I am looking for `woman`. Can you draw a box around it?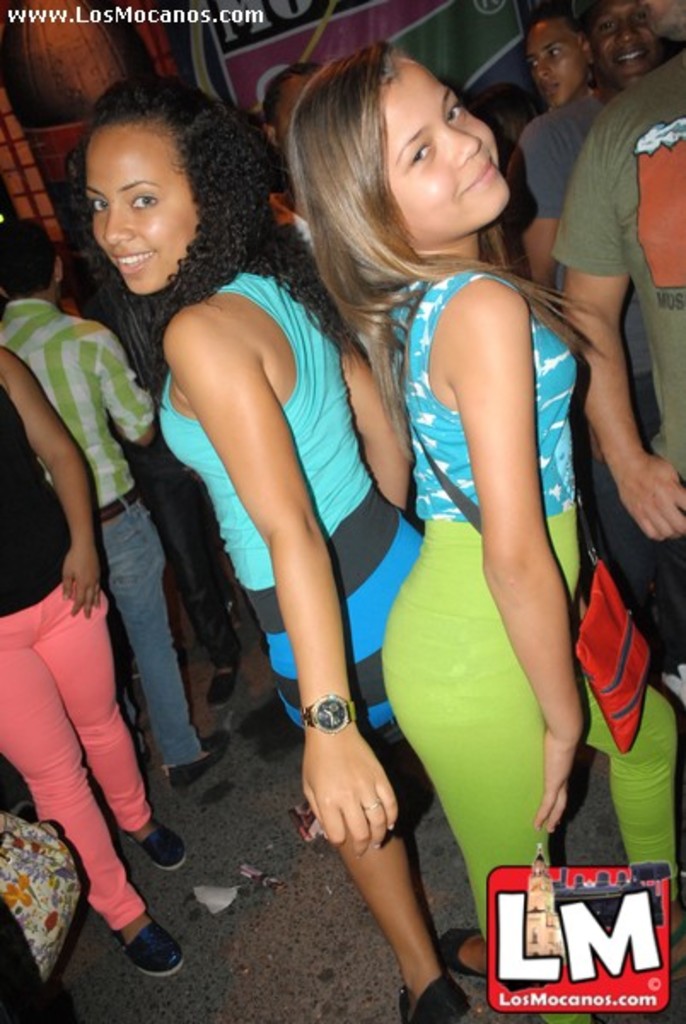
Sure, the bounding box is box=[0, 346, 186, 978].
